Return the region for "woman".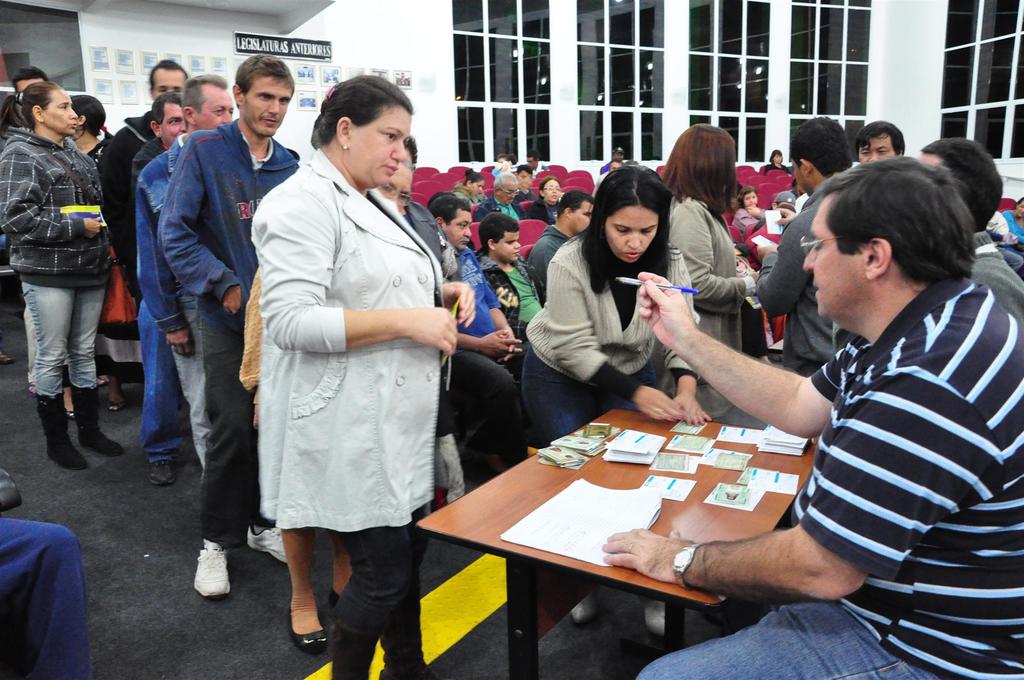
(x1=661, y1=122, x2=761, y2=408).
